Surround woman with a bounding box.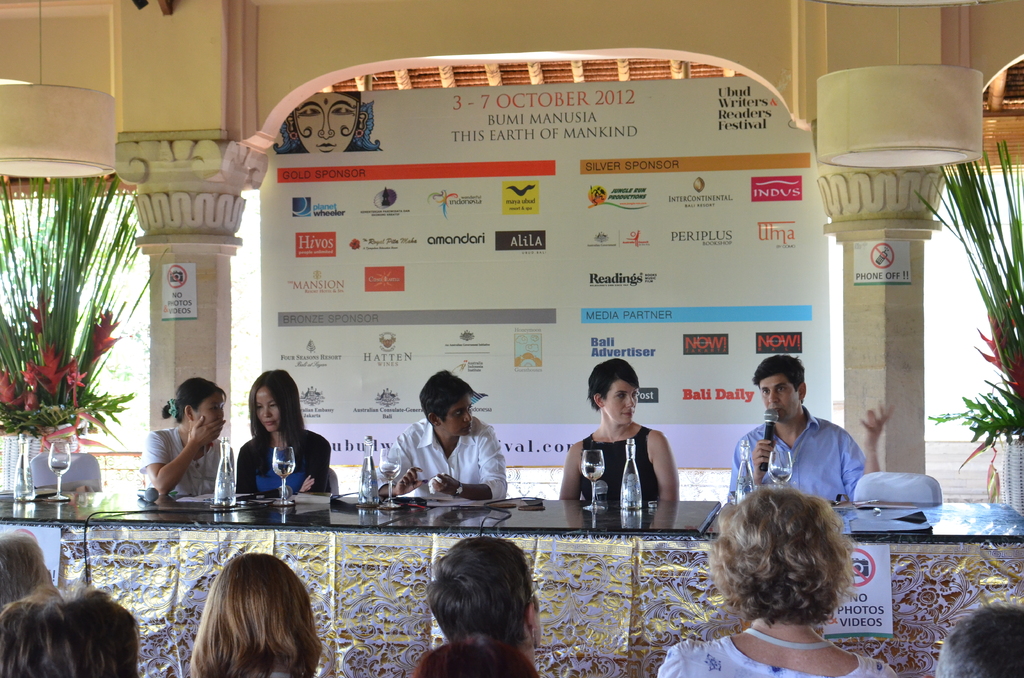
detection(194, 551, 321, 677).
